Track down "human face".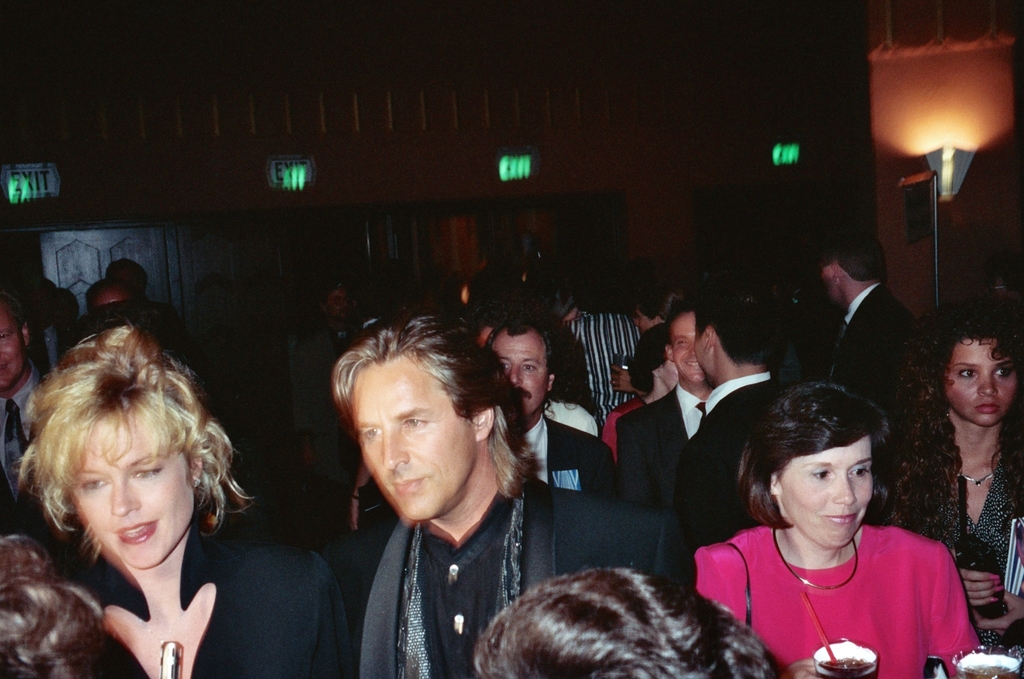
Tracked to BBox(947, 331, 1017, 423).
